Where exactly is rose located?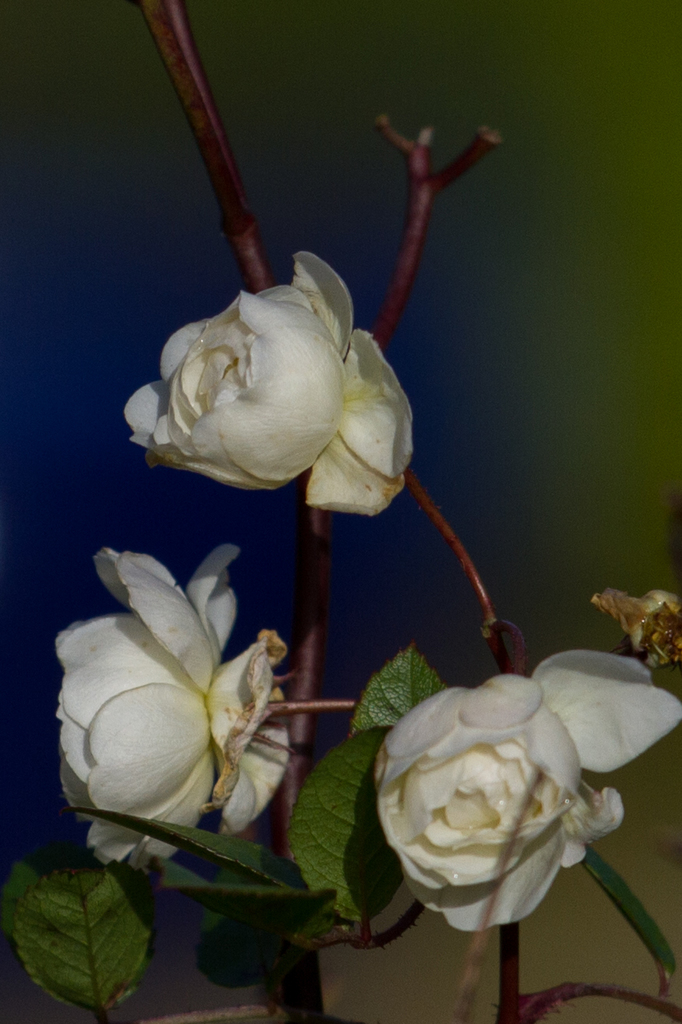
Its bounding box is 373,652,681,934.
